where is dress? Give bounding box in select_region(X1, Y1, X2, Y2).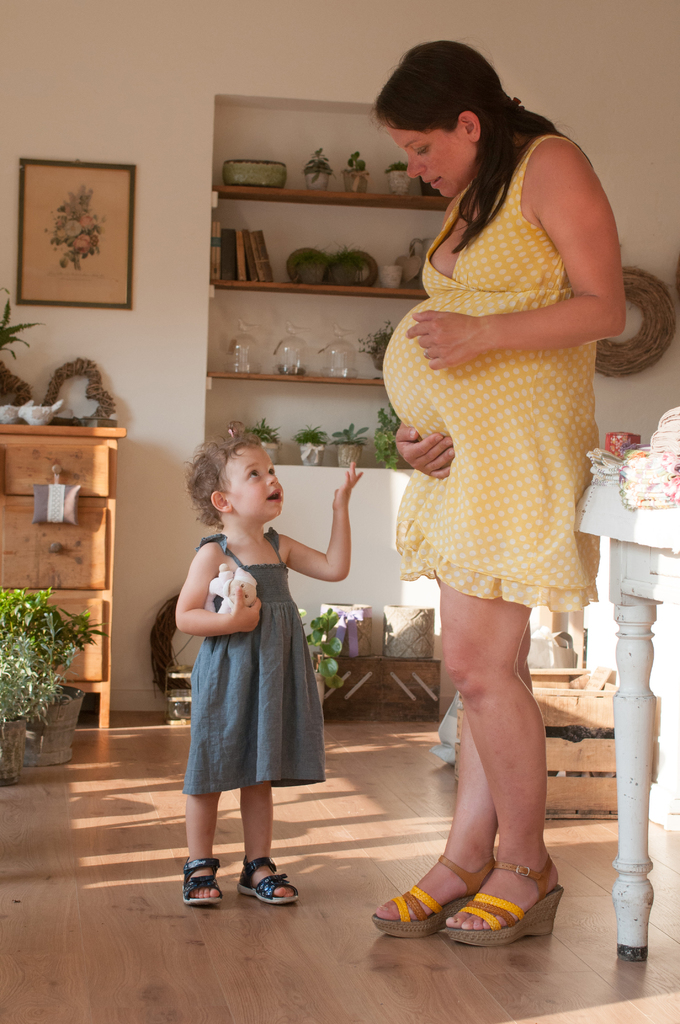
select_region(380, 134, 607, 614).
